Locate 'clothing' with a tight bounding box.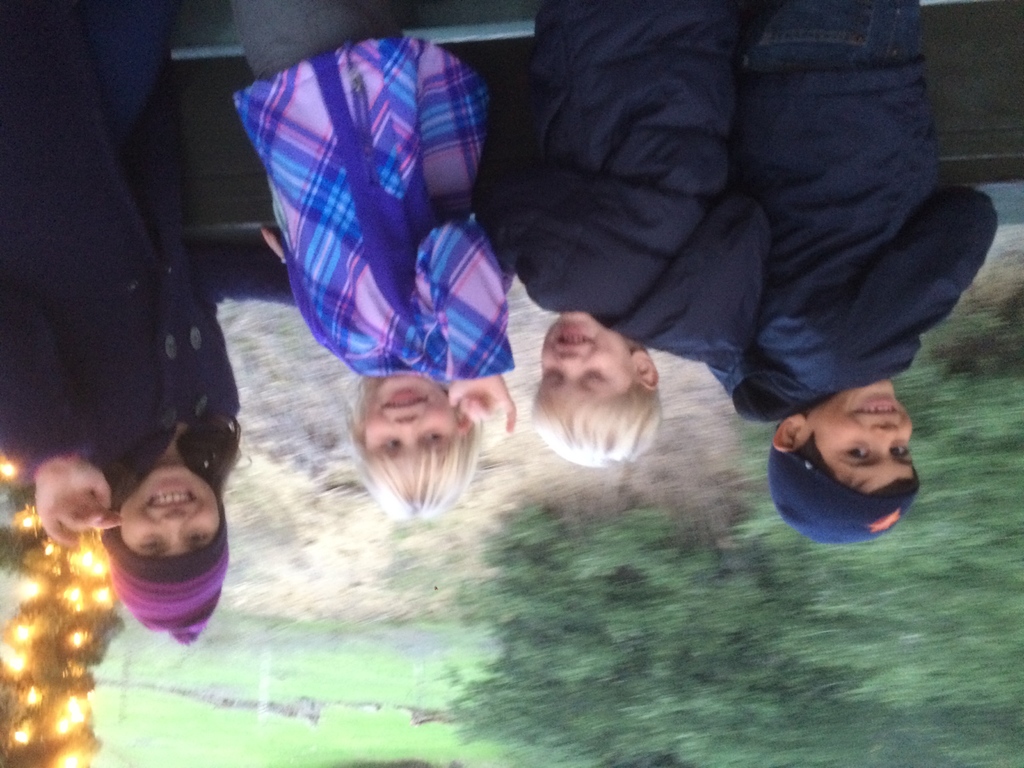
detection(481, 0, 986, 442).
